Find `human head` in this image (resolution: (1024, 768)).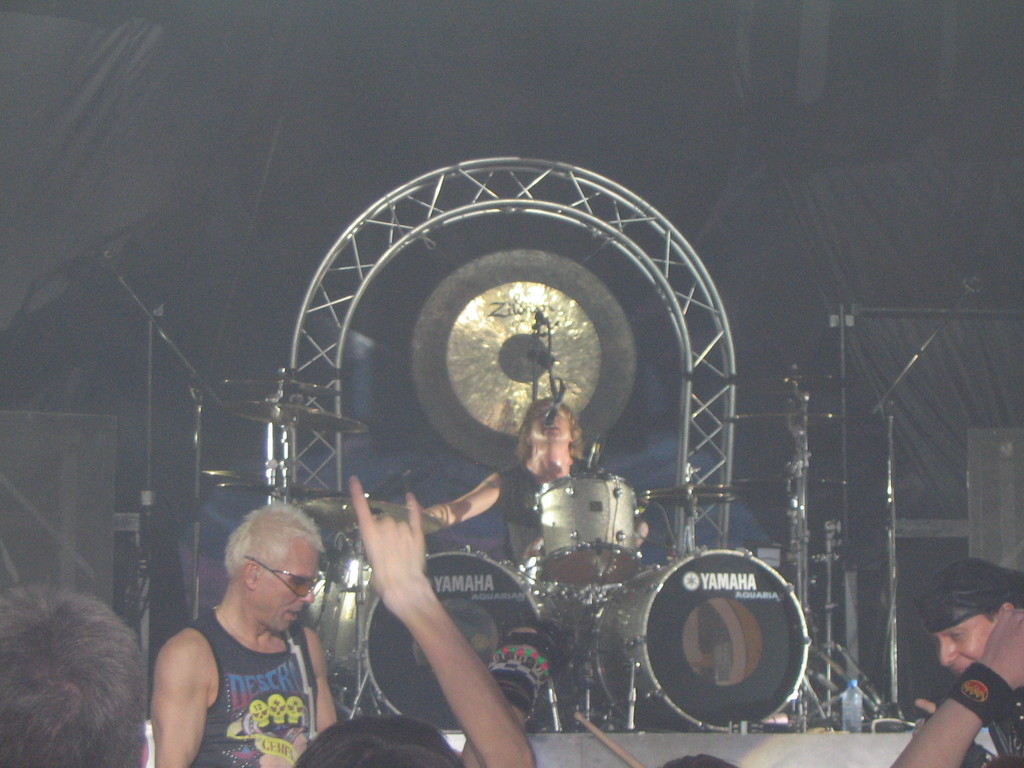
(198, 516, 328, 649).
